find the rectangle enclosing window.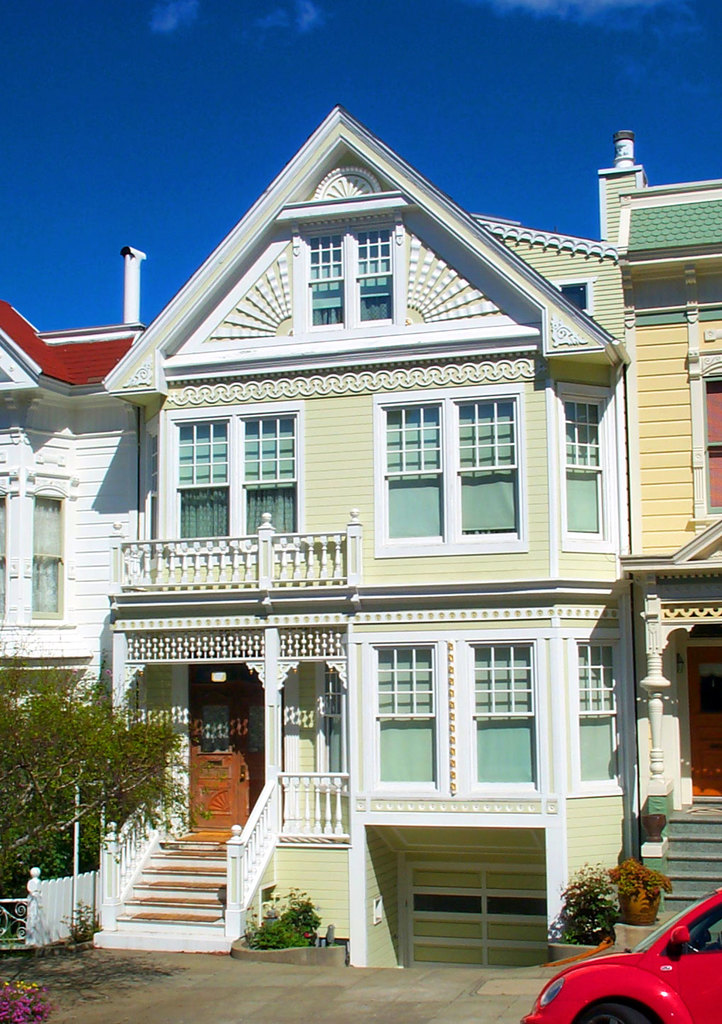
rect(568, 635, 628, 783).
